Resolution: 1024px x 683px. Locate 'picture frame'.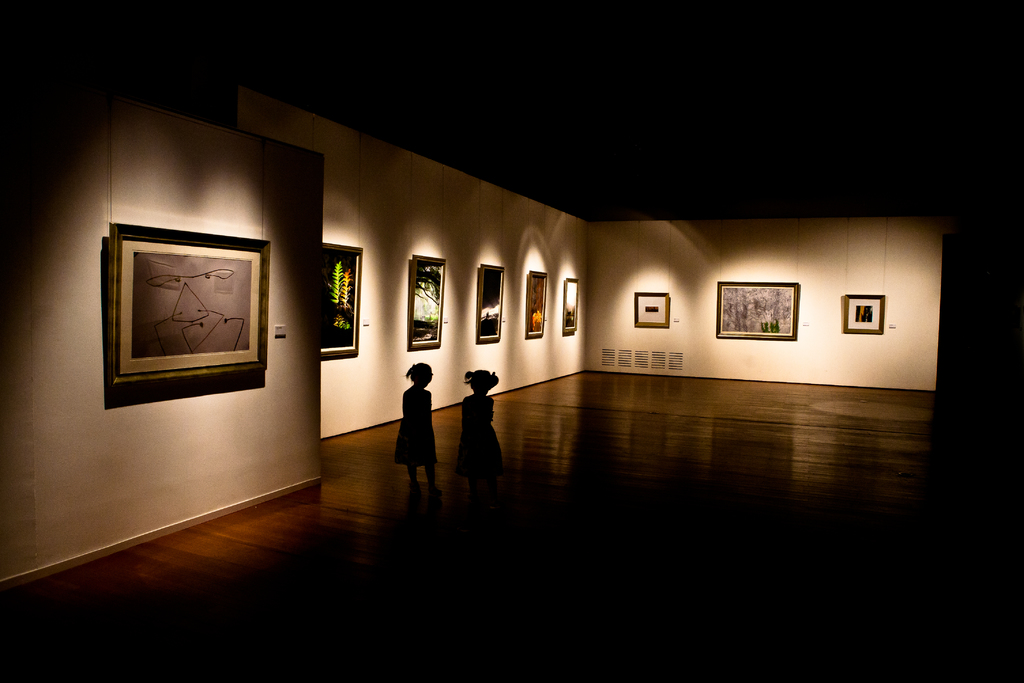
524 270 547 336.
